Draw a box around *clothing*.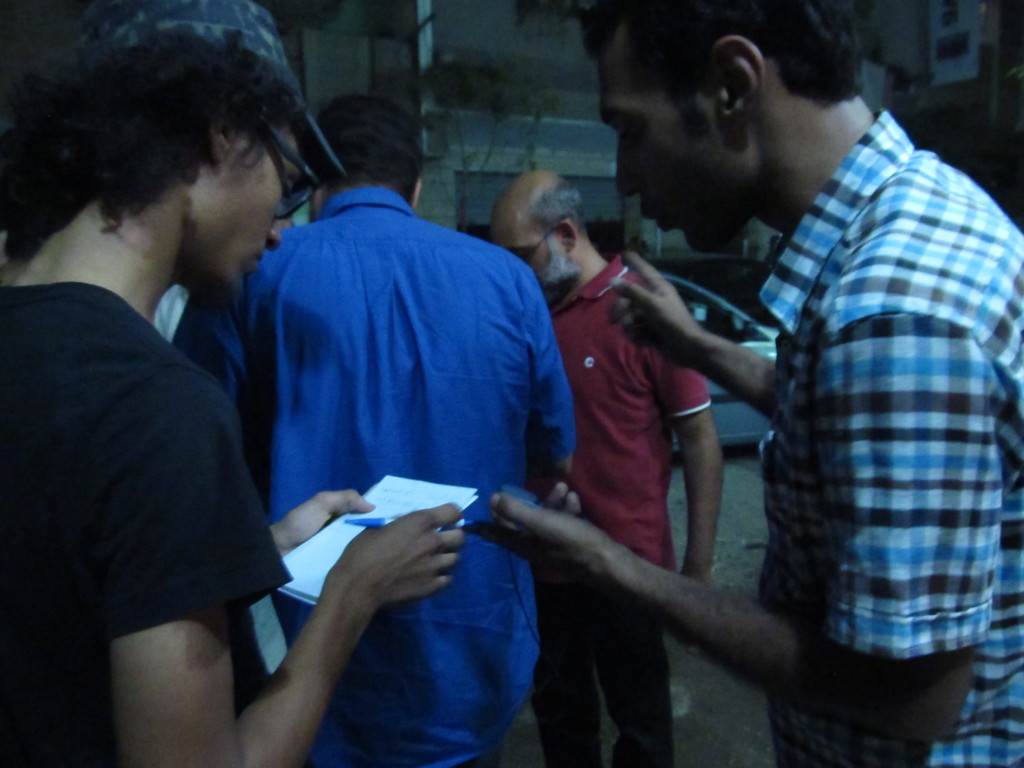
left=225, top=148, right=569, bottom=676.
